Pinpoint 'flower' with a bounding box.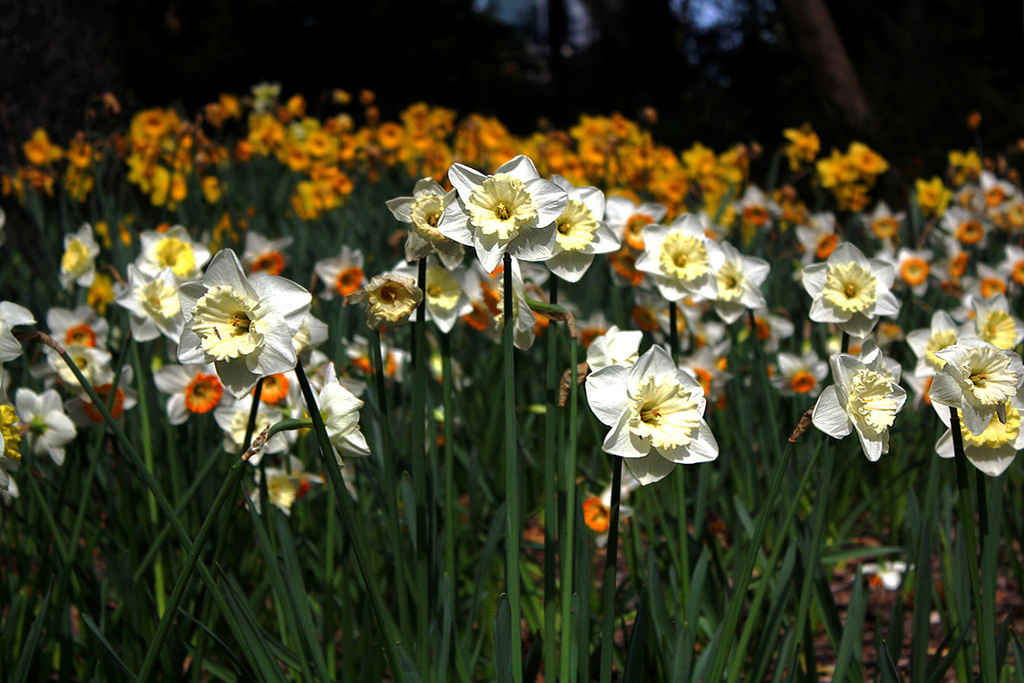
crop(585, 336, 729, 491).
